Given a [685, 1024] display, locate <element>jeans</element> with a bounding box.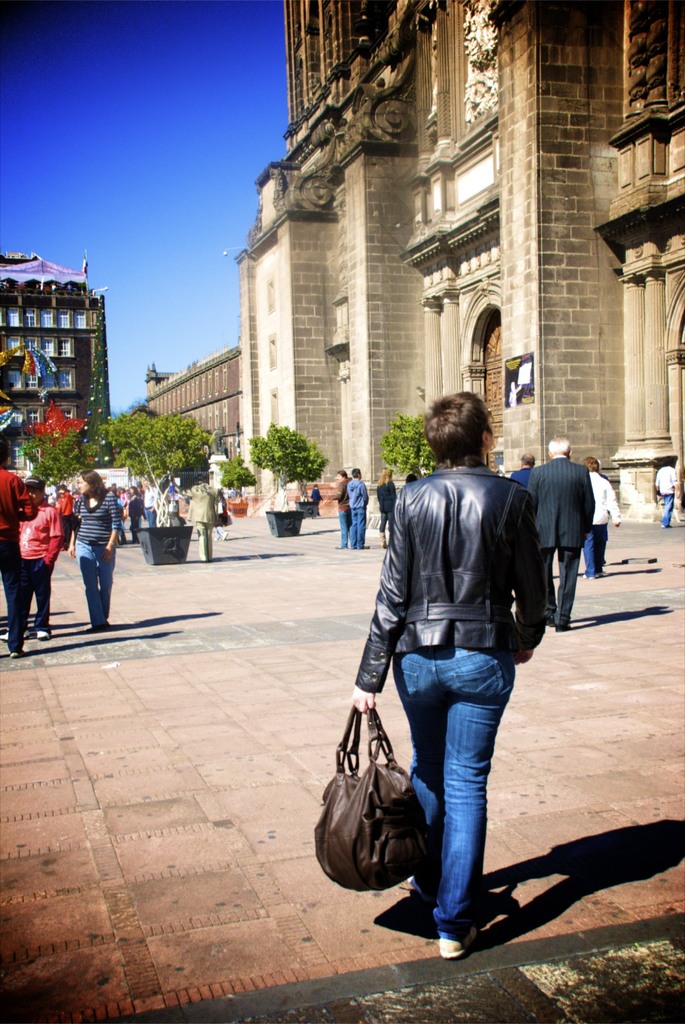
Located: rect(663, 495, 676, 525).
